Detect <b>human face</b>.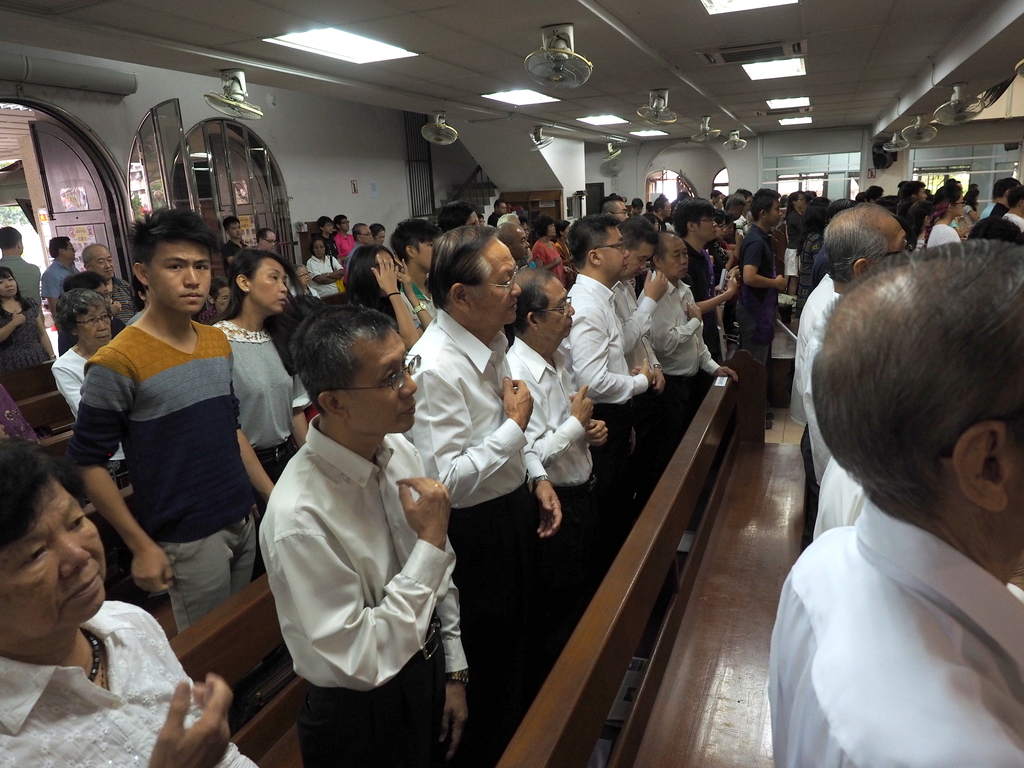
Detected at l=627, t=239, r=650, b=283.
